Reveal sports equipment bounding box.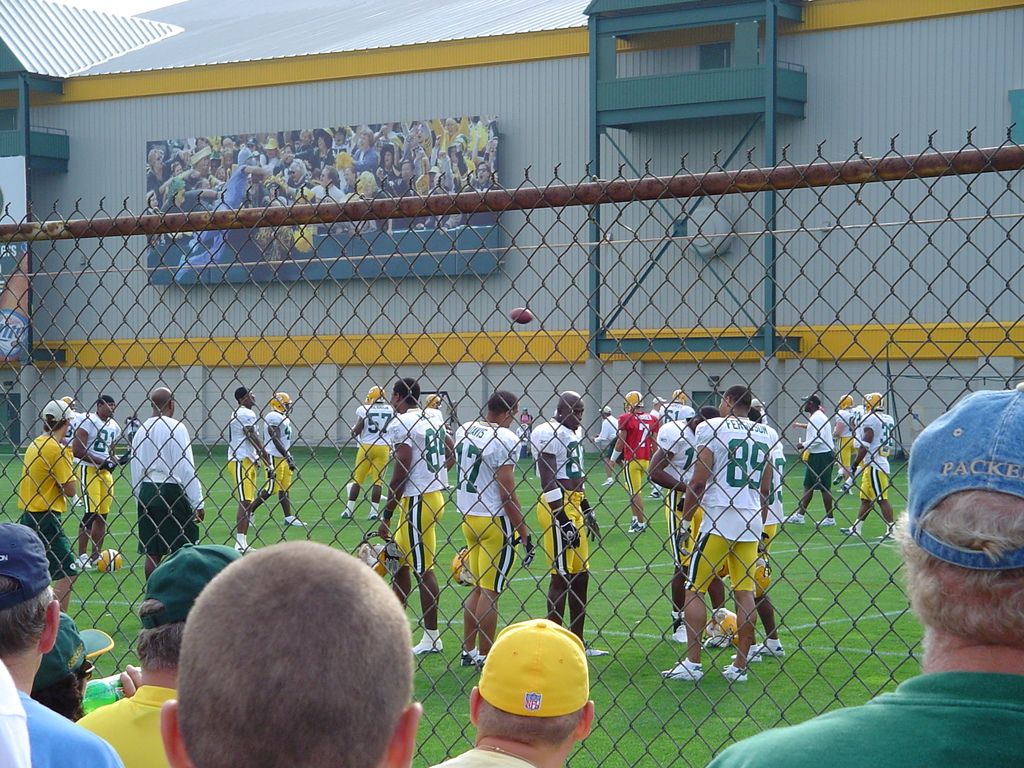
Revealed: BBox(621, 387, 644, 413).
